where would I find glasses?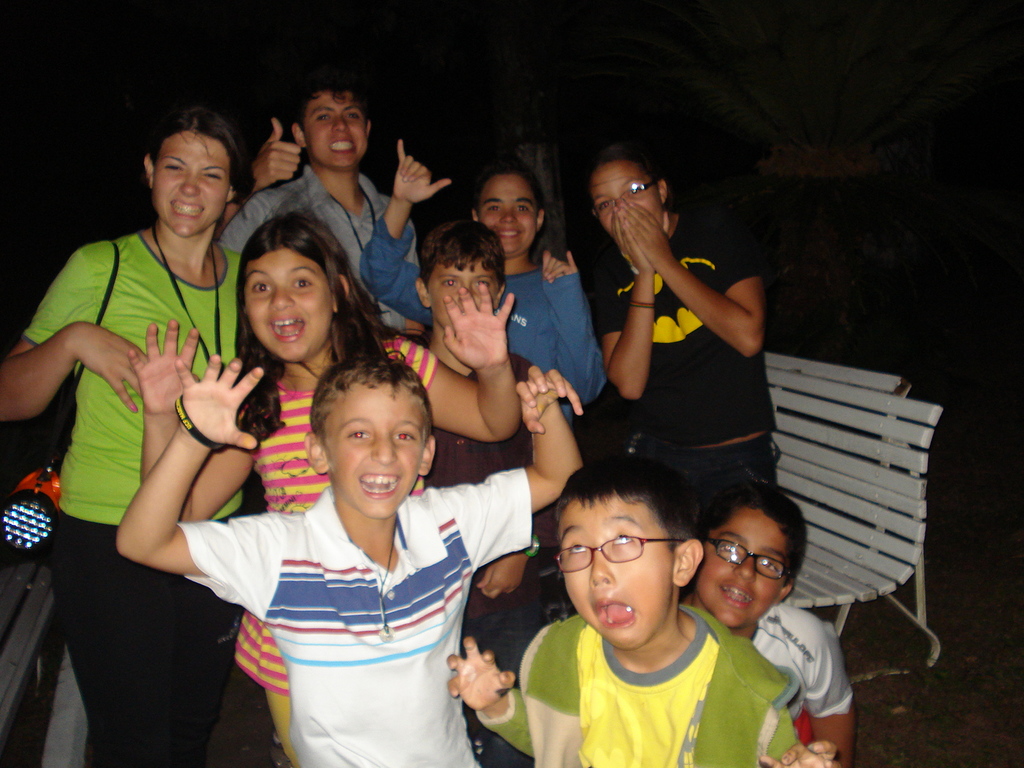
At 700 536 799 584.
